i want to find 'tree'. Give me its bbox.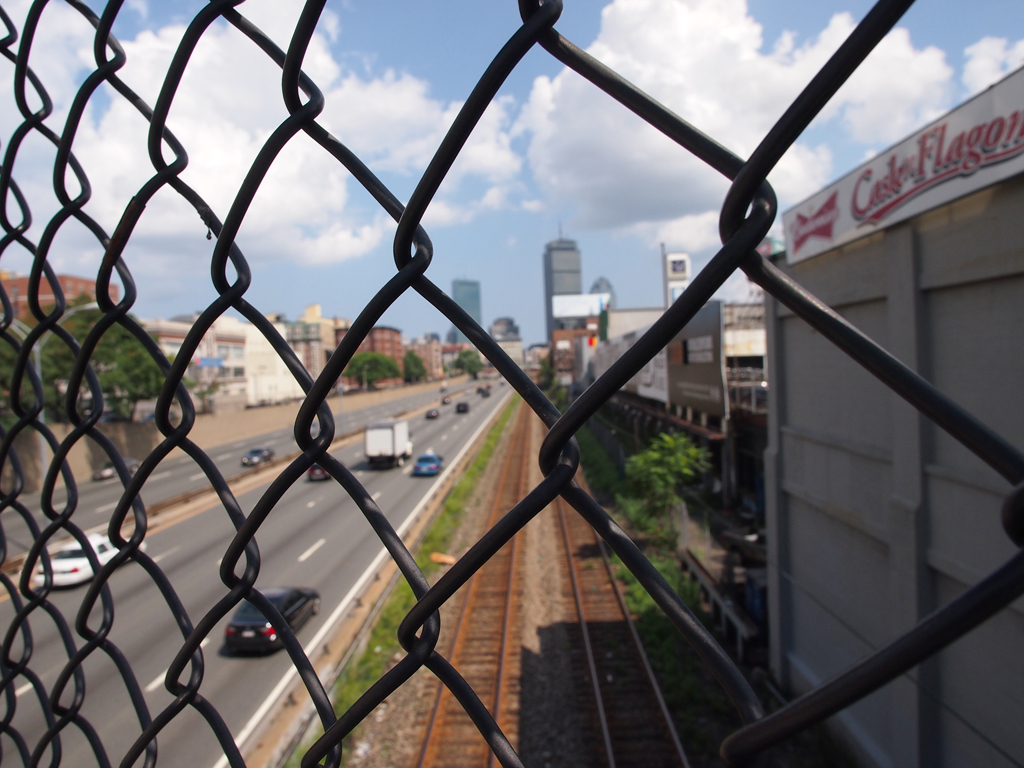
451:351:482:376.
